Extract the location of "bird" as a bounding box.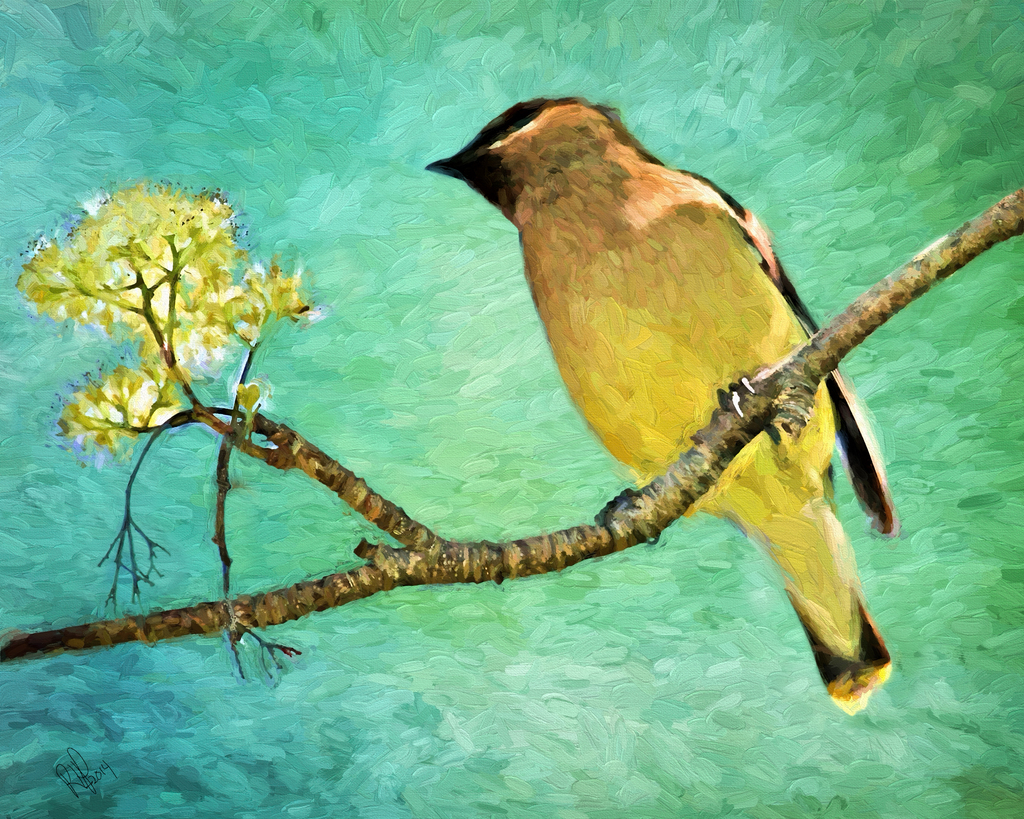
(421,94,908,720).
